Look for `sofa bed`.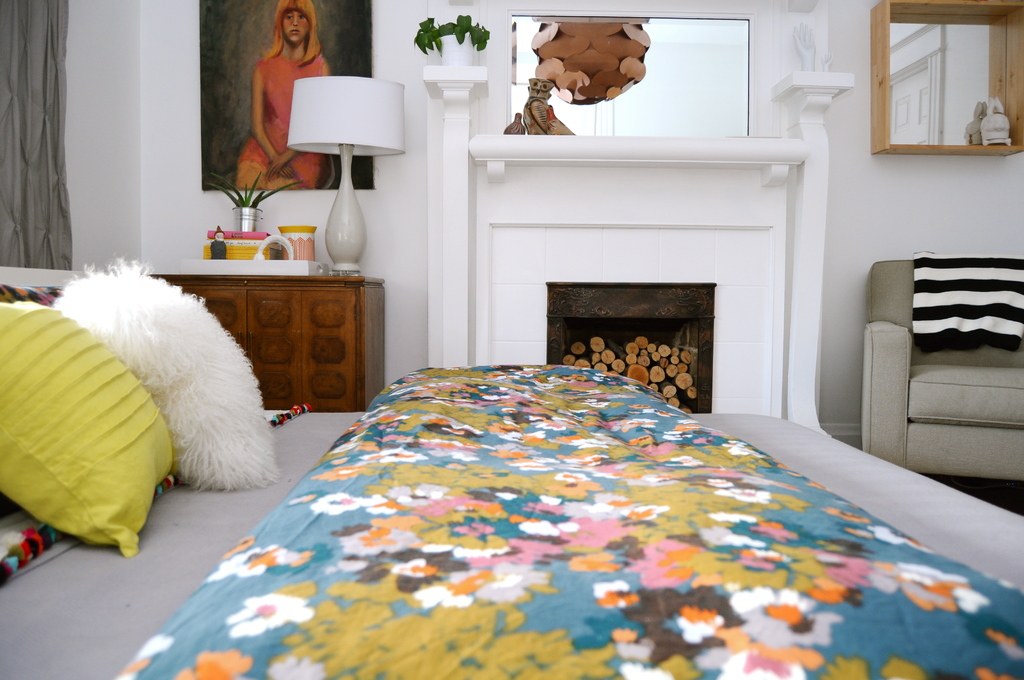
Found: x1=862 y1=250 x2=1023 y2=485.
